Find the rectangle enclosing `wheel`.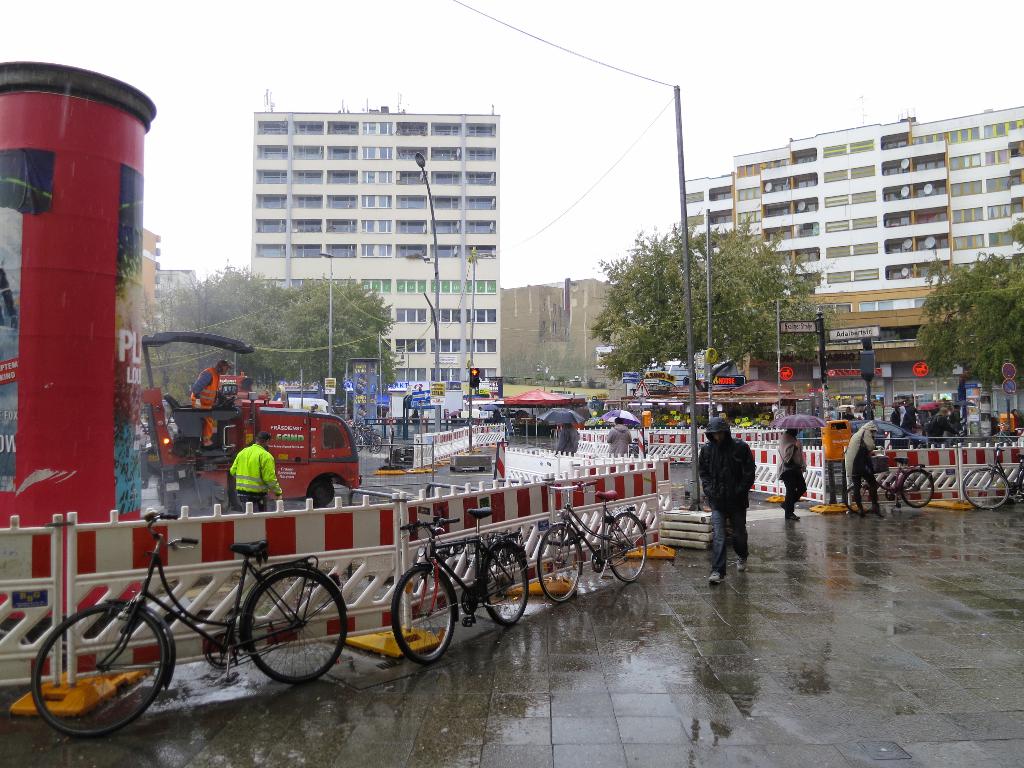
962, 467, 1009, 509.
